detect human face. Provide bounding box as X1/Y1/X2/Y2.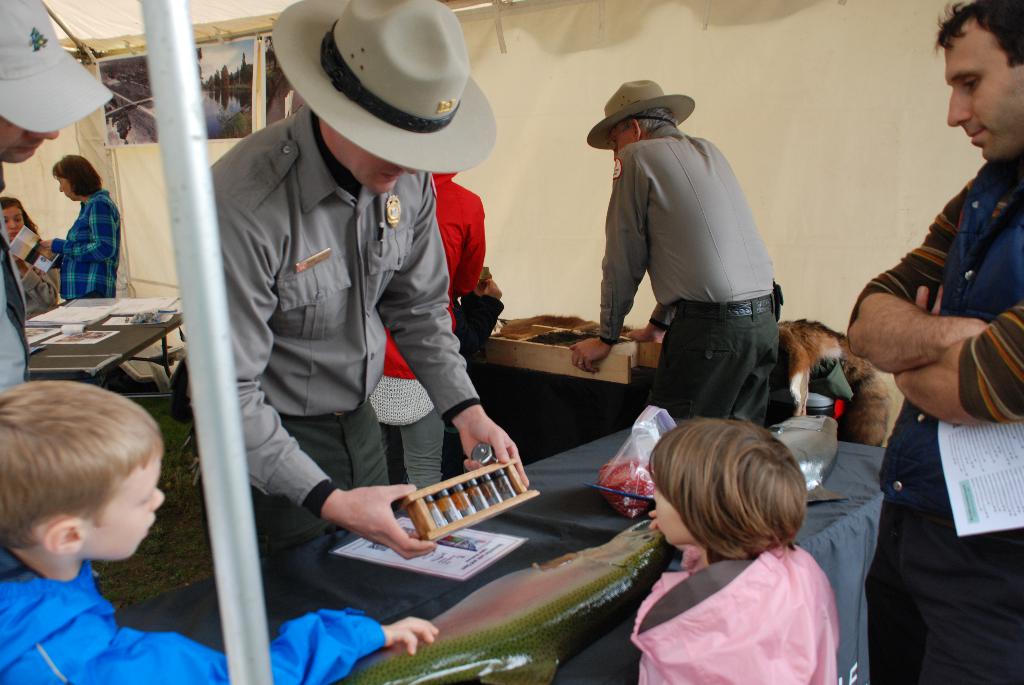
324/121/412/198.
